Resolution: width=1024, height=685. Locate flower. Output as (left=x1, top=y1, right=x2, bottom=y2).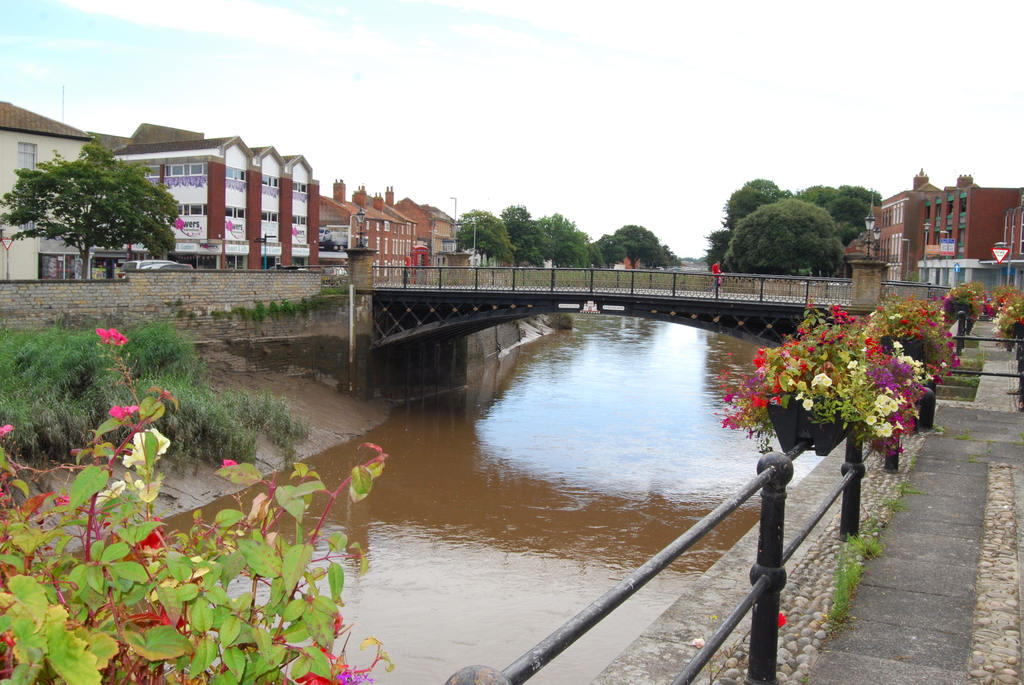
(left=872, top=391, right=895, bottom=412).
